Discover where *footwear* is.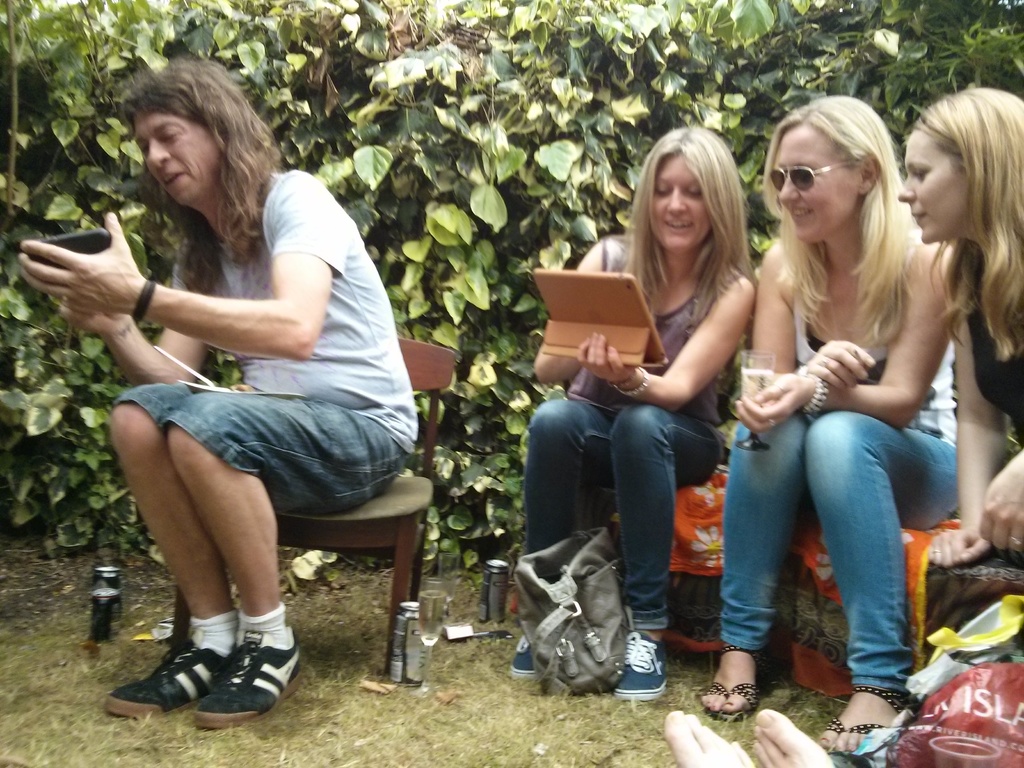
Discovered at {"left": 509, "top": 641, "right": 539, "bottom": 682}.
